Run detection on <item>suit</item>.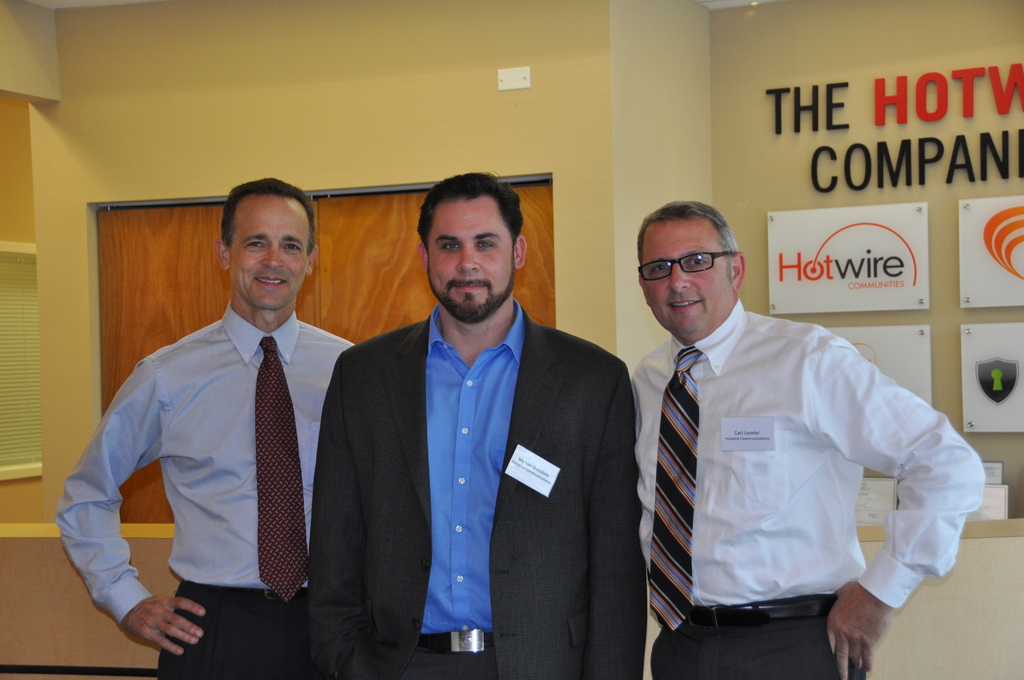
Result: l=306, t=217, r=642, b=670.
